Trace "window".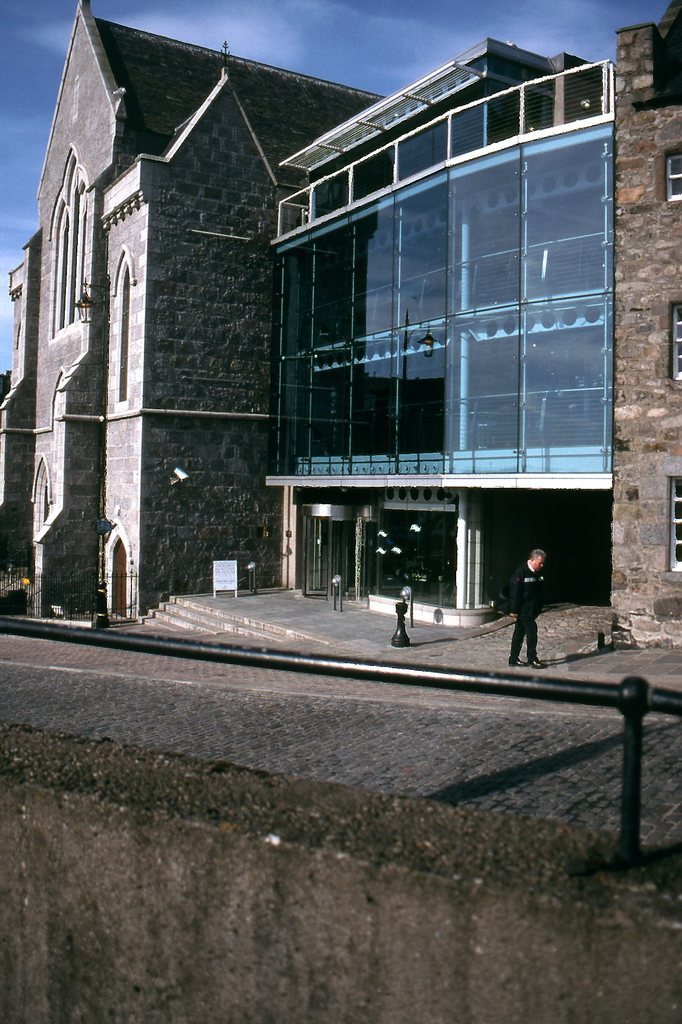
Traced to l=667, t=479, r=681, b=575.
